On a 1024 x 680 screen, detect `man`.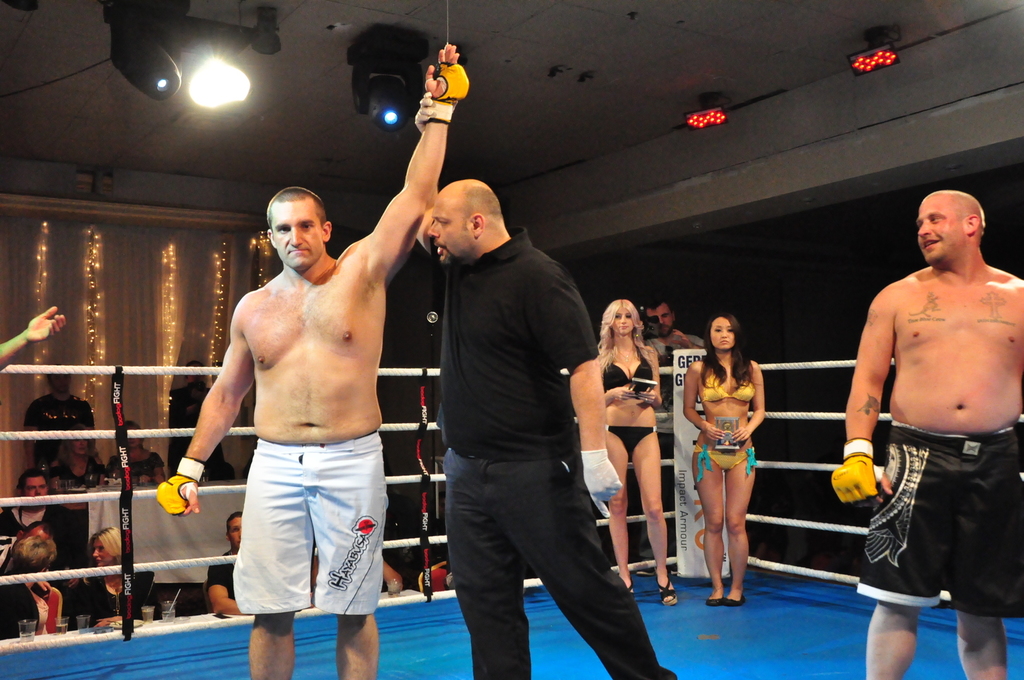
(left=828, top=189, right=1023, bottom=679).
